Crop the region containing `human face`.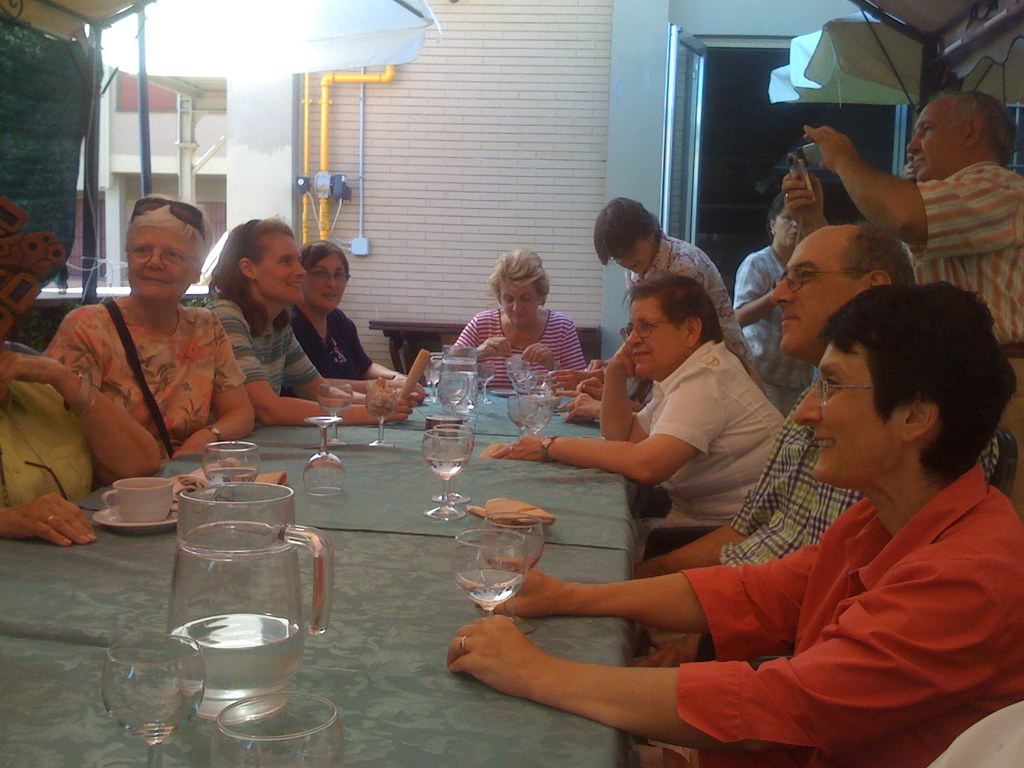
Crop region: [left=502, top=285, right=535, bottom=327].
